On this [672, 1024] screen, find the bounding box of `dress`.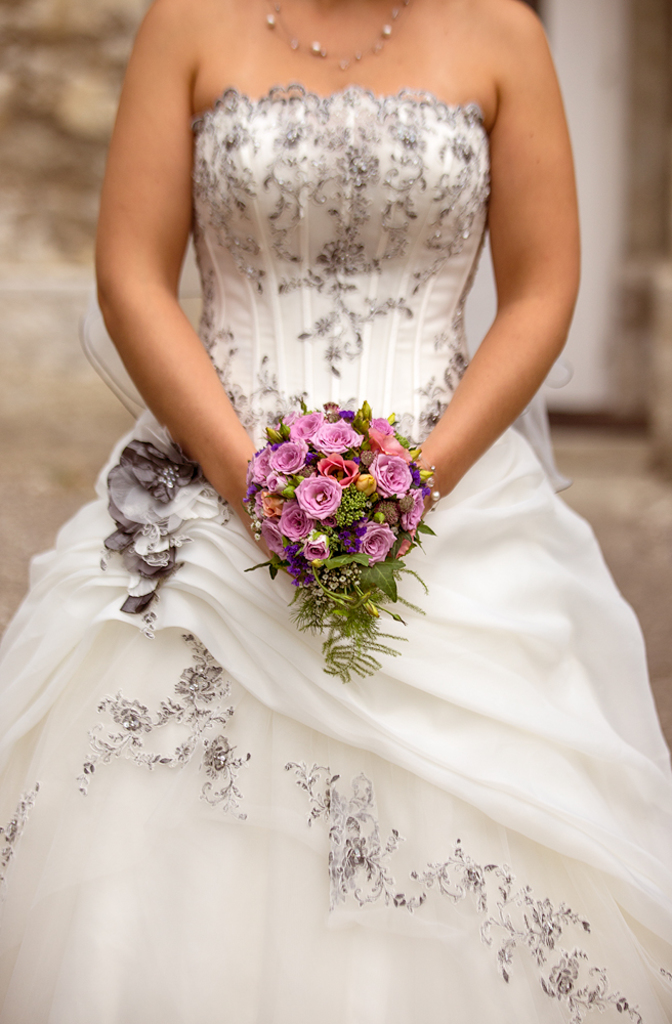
Bounding box: Rect(0, 79, 671, 1023).
